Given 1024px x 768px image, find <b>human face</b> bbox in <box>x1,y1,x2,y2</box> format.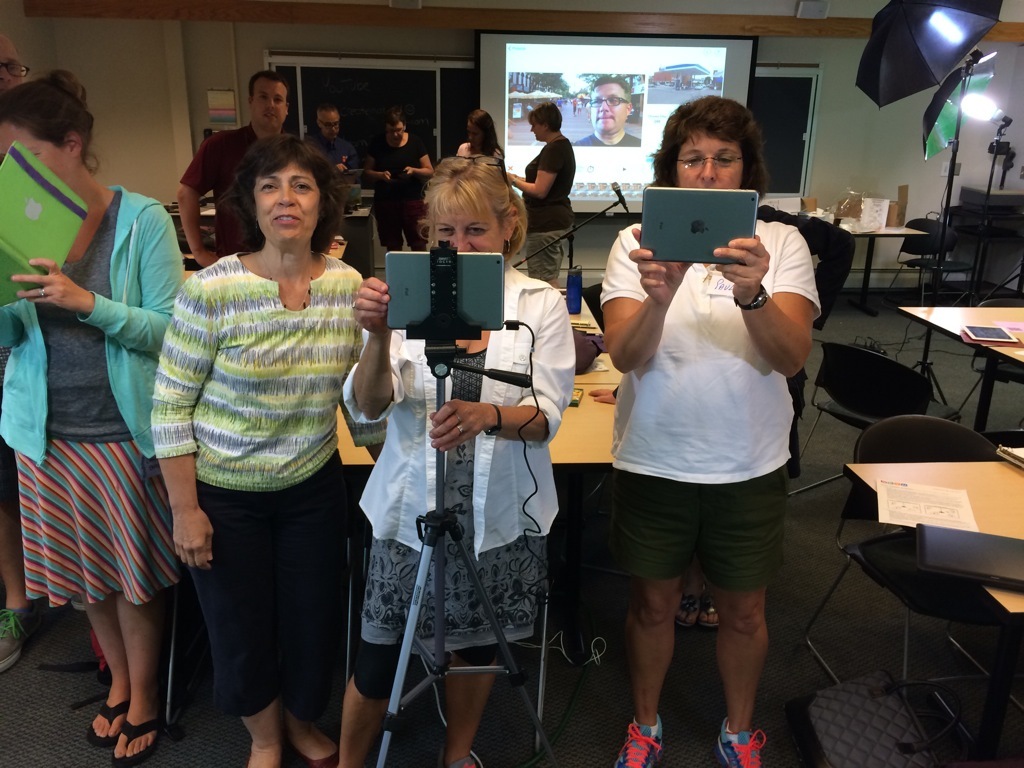
<box>434,212,504,253</box>.
